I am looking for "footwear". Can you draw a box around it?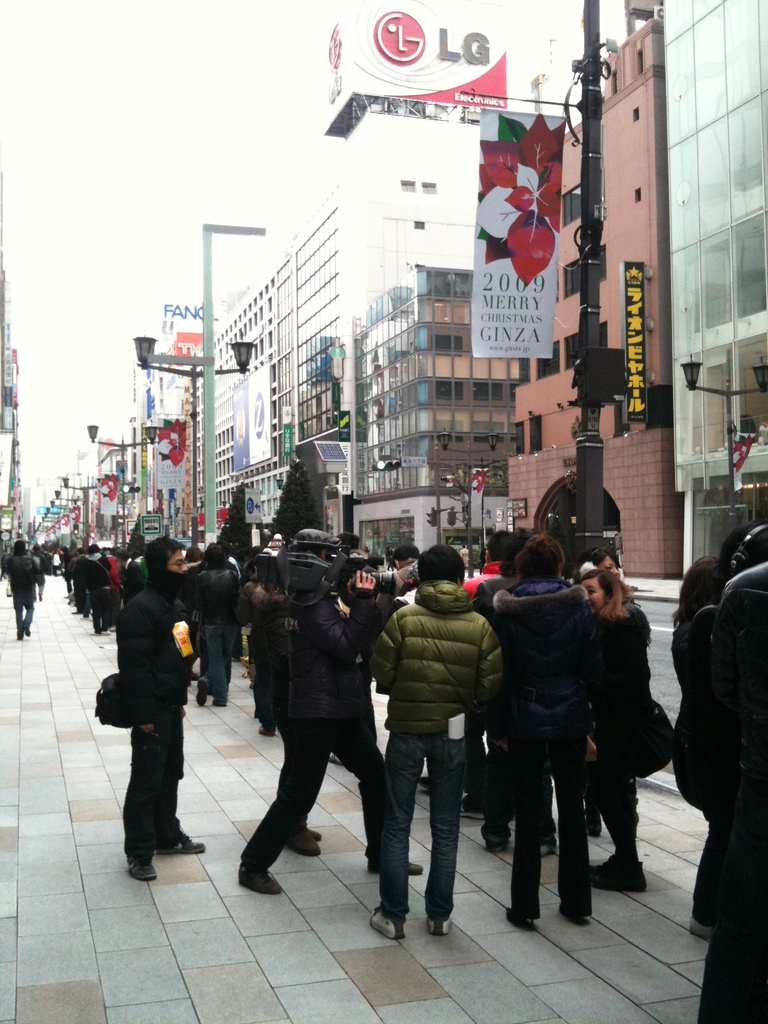
Sure, the bounding box is <box>193,683,205,707</box>.
